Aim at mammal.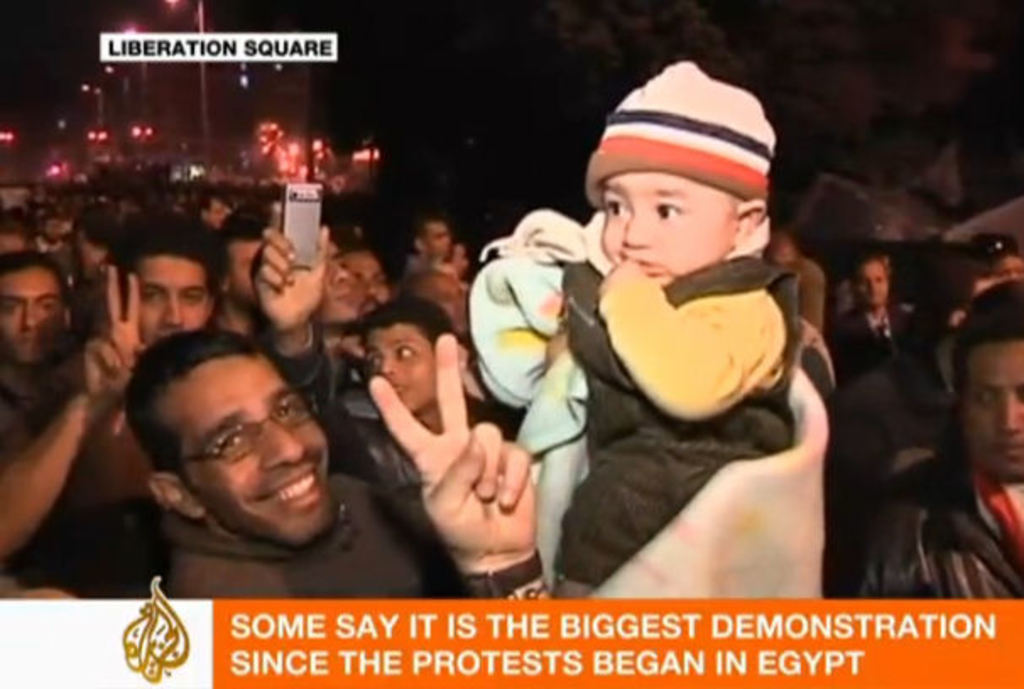
Aimed at 865,233,1022,491.
